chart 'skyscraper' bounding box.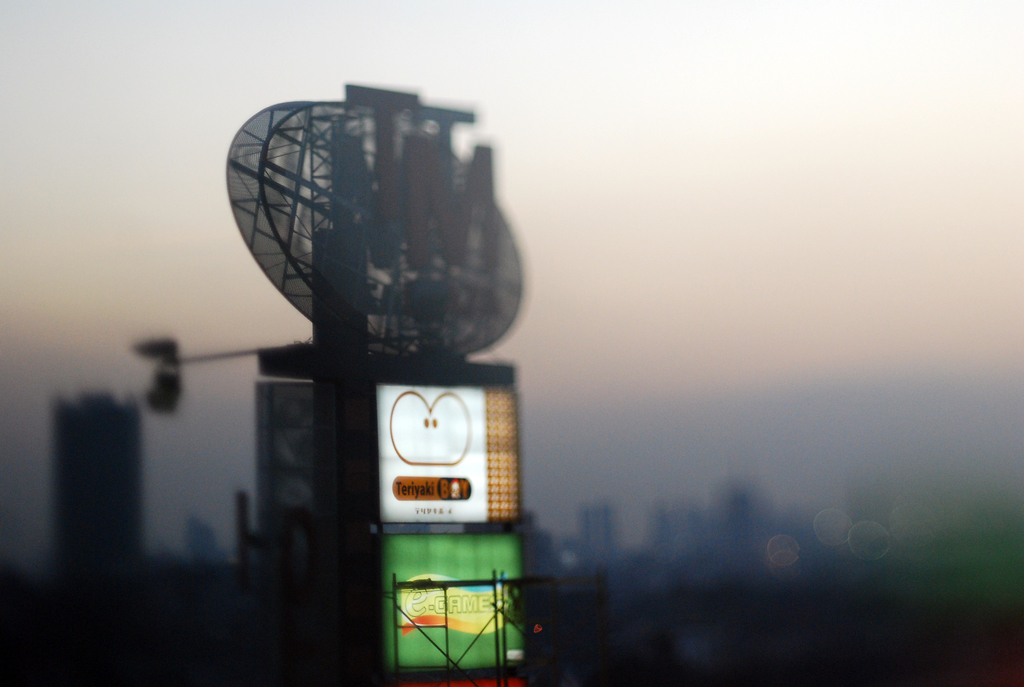
Charted: [x1=47, y1=383, x2=150, y2=570].
